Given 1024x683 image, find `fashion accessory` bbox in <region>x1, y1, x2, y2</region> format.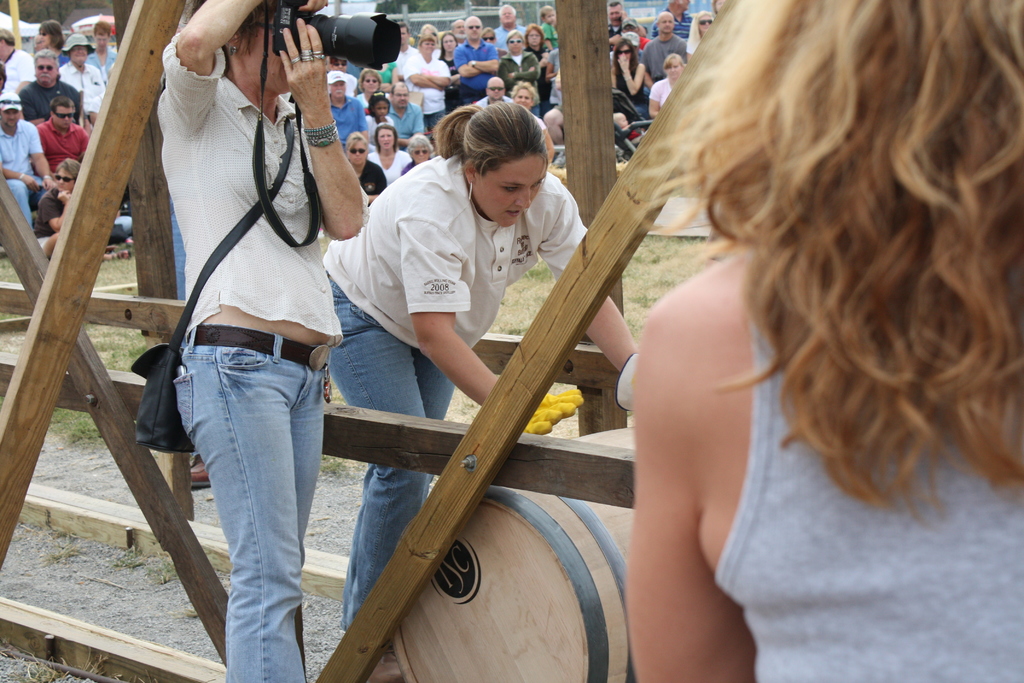
<region>223, 42, 241, 58</region>.
